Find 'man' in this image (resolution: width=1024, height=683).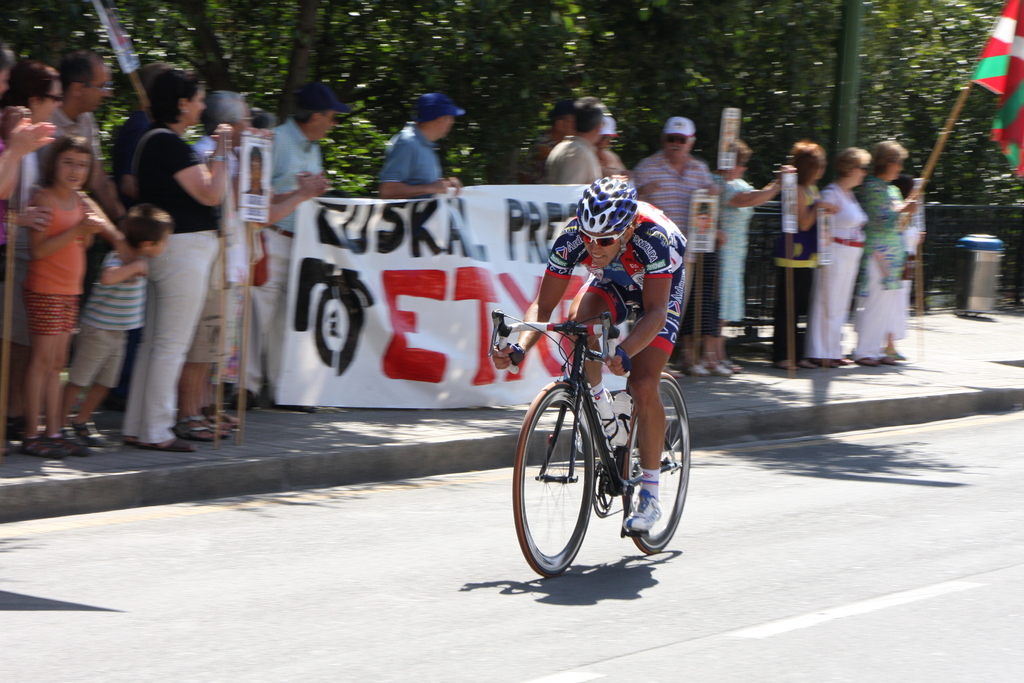
select_region(369, 108, 468, 193).
